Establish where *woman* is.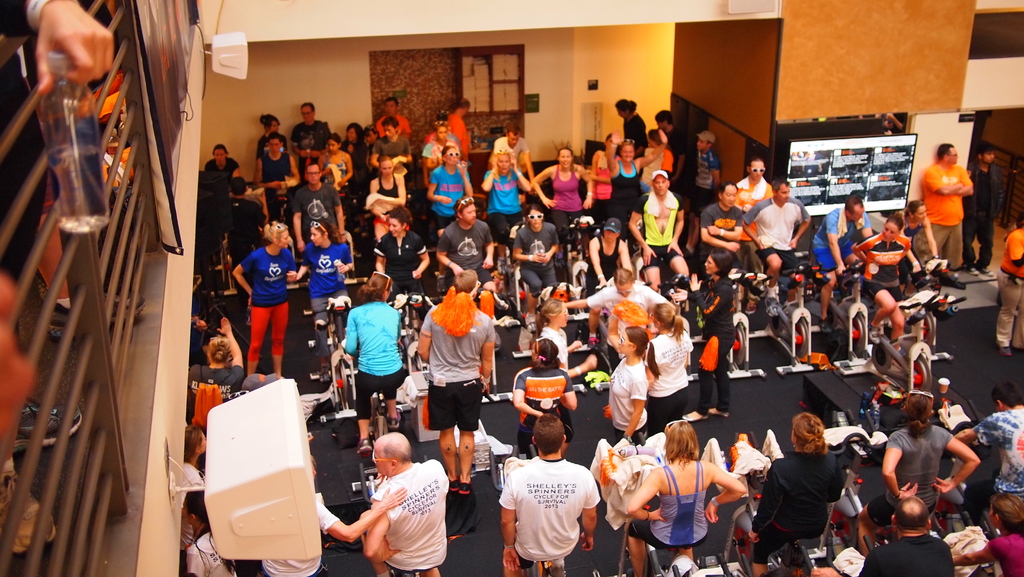
Established at <bbox>590, 133, 623, 231</bbox>.
